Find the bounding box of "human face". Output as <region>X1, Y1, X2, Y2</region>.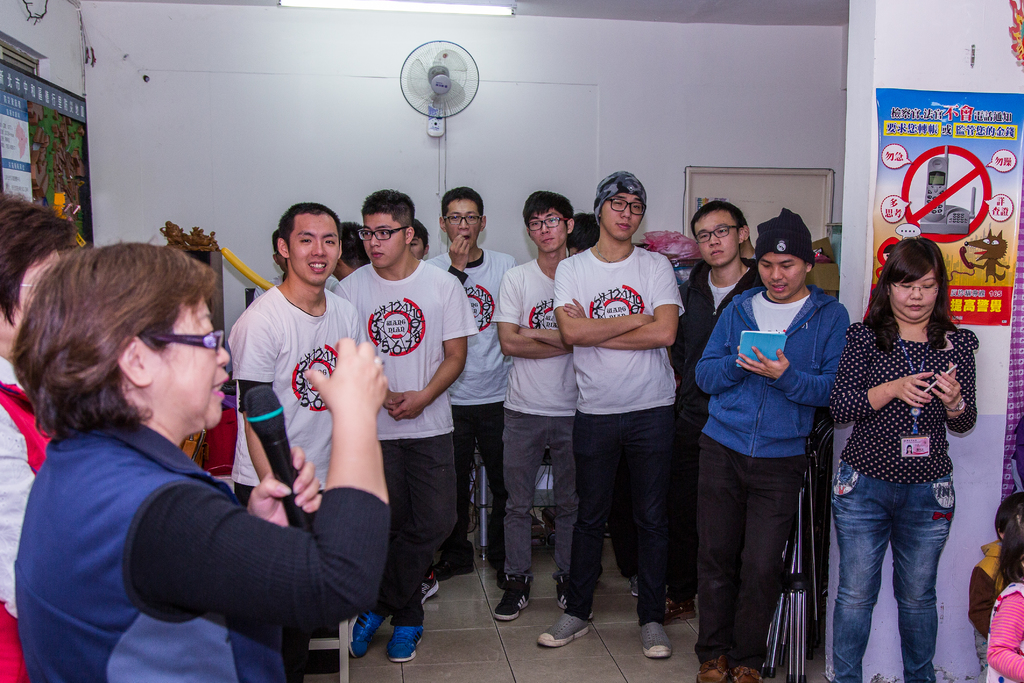
<region>444, 199, 481, 252</region>.
